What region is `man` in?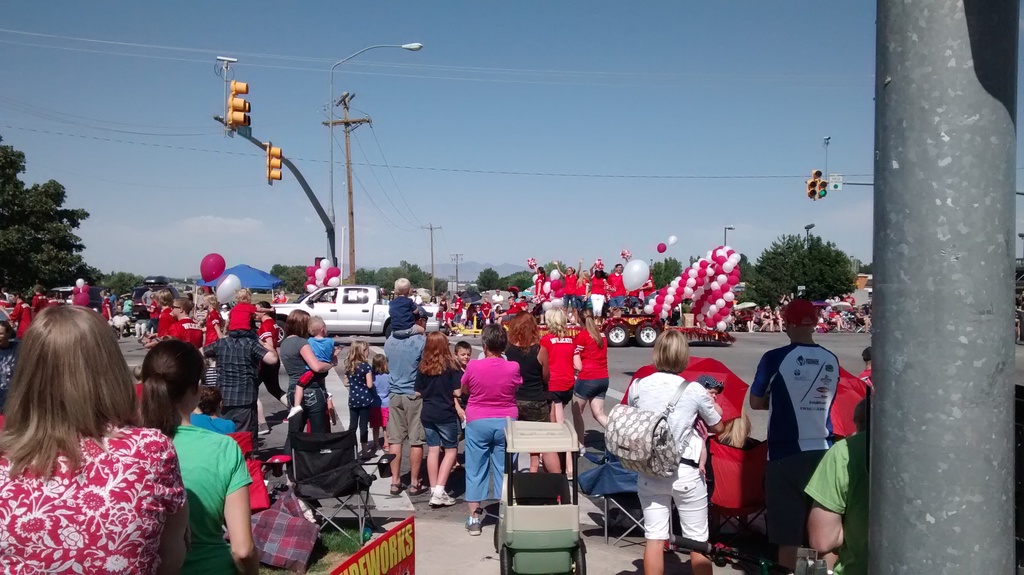
746:292:851:558.
